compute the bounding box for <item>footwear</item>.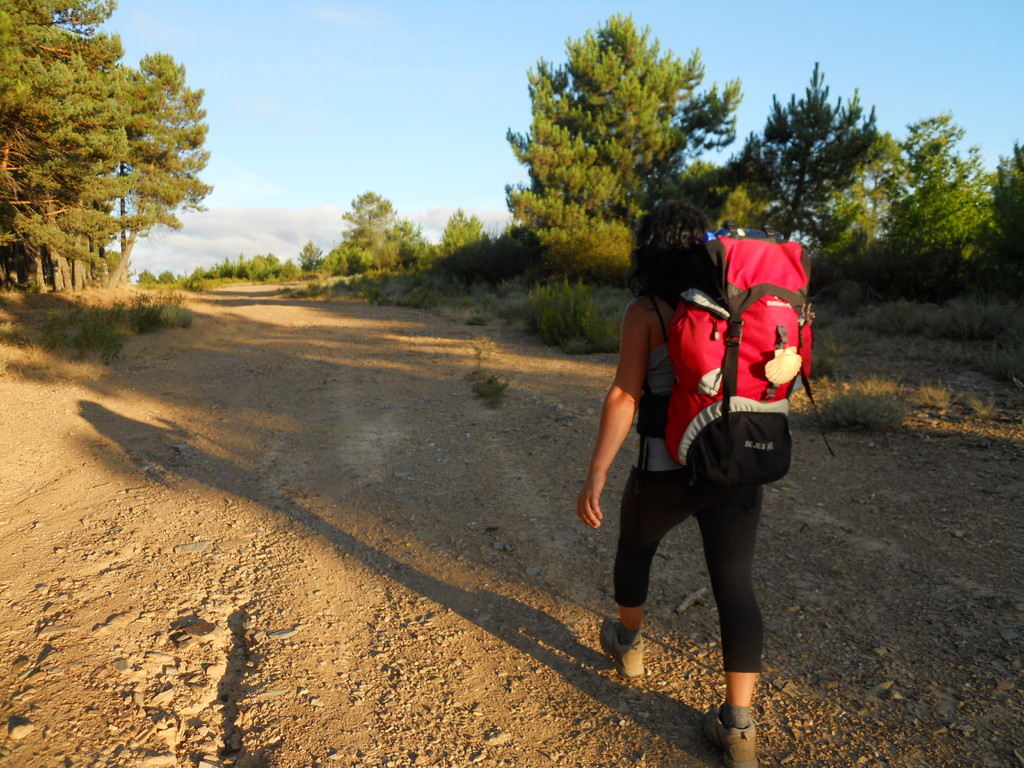
Rect(598, 612, 644, 677).
